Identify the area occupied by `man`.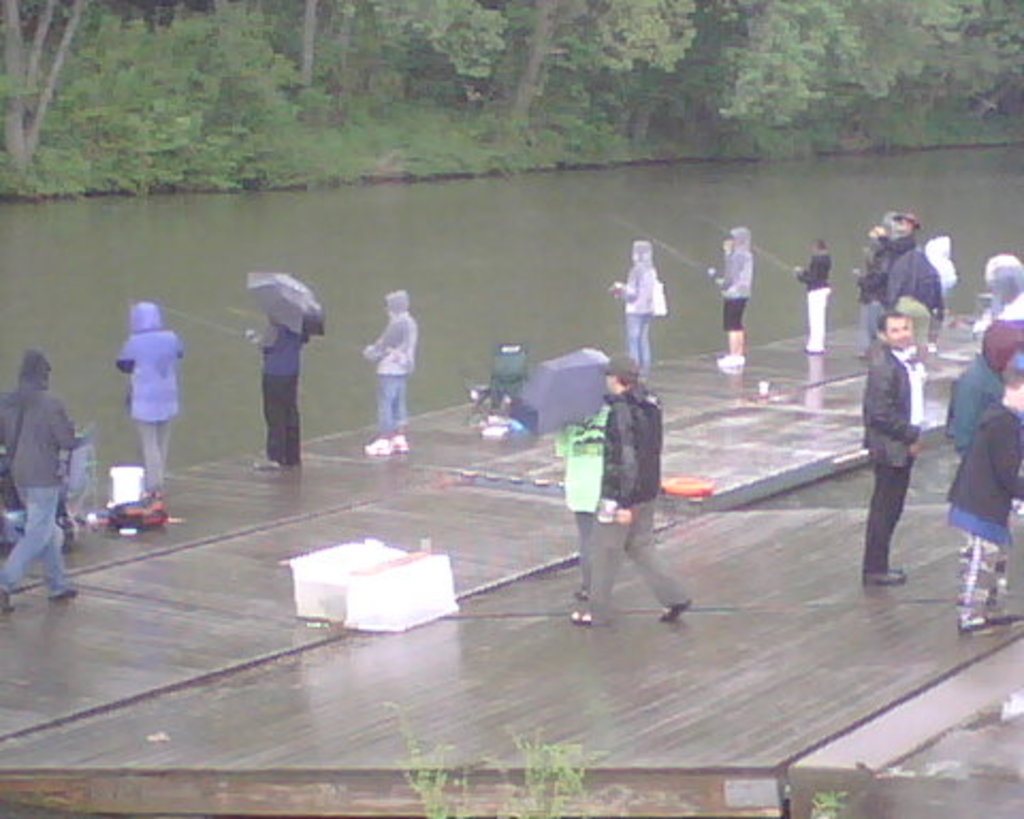
Area: left=606, top=241, right=657, bottom=386.
